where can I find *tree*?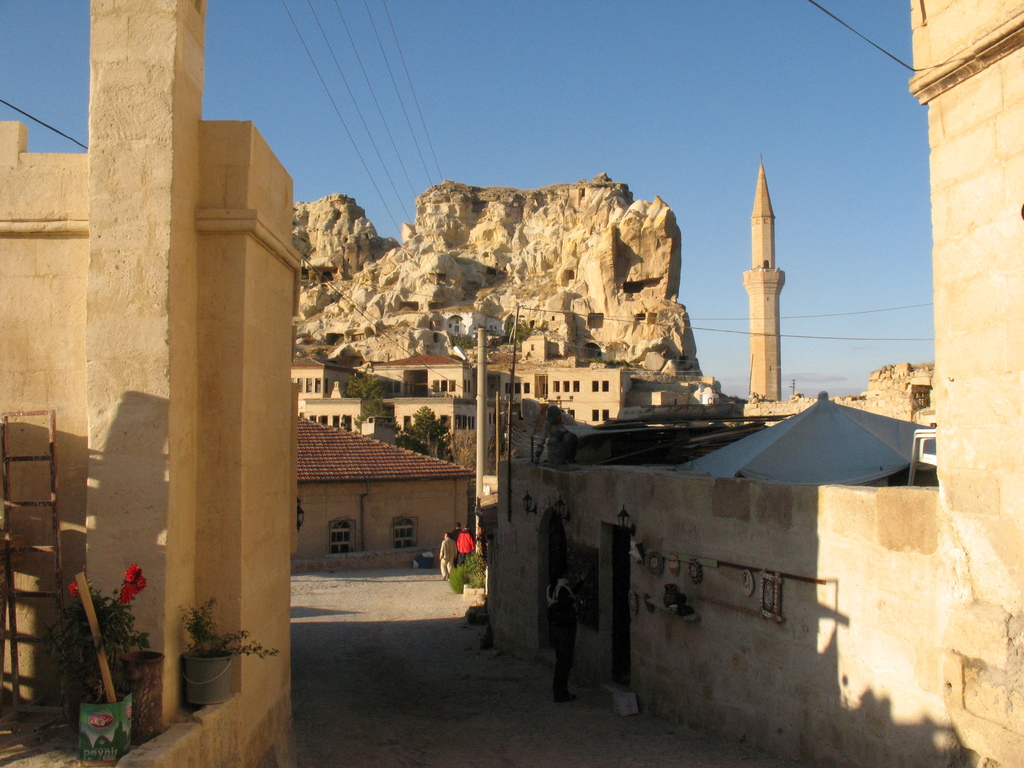
You can find it at Rect(395, 404, 456, 466).
